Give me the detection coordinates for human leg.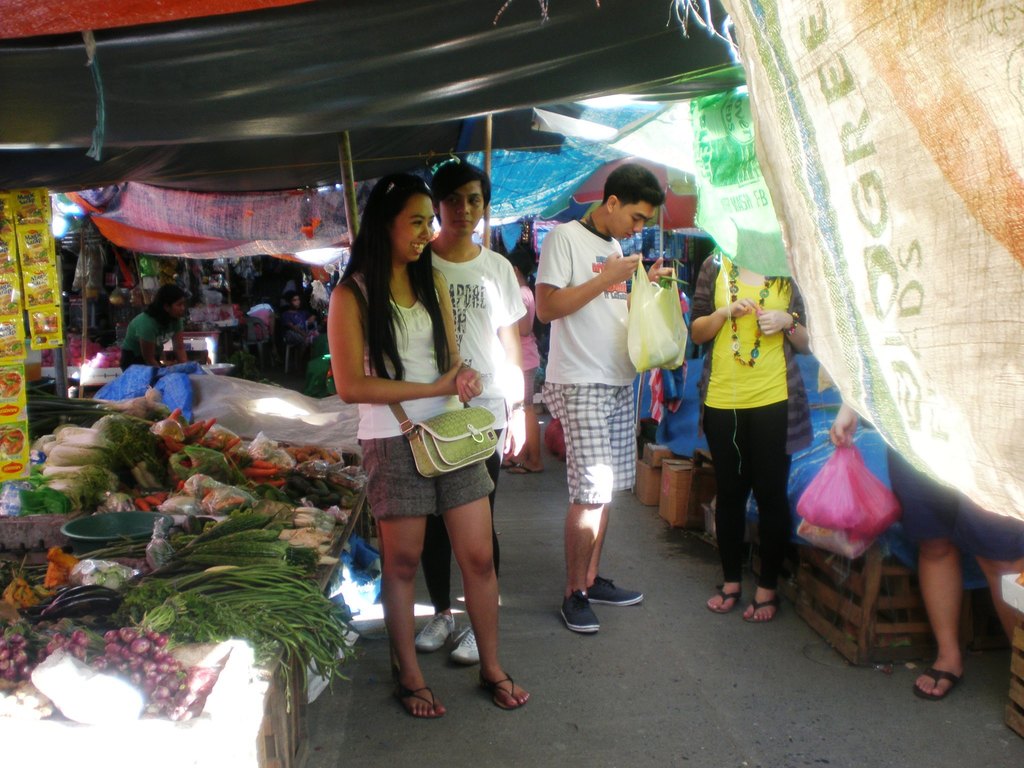
x1=957, y1=497, x2=1023, y2=647.
